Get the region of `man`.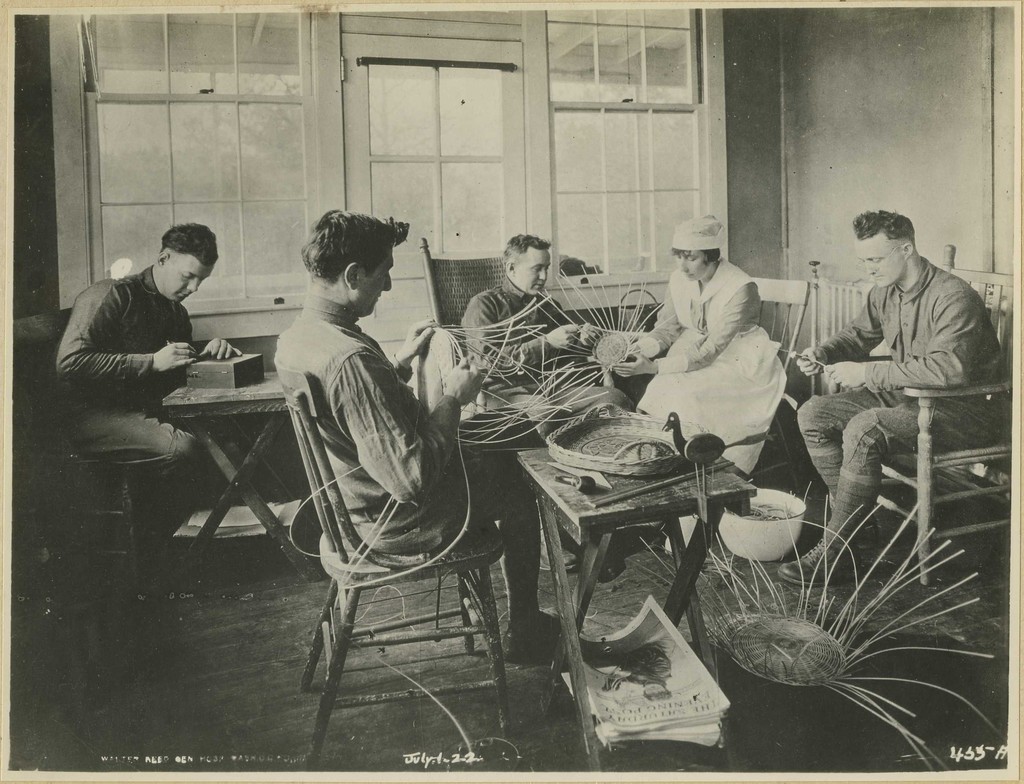
pyautogui.locateOnScreen(774, 206, 1010, 592).
